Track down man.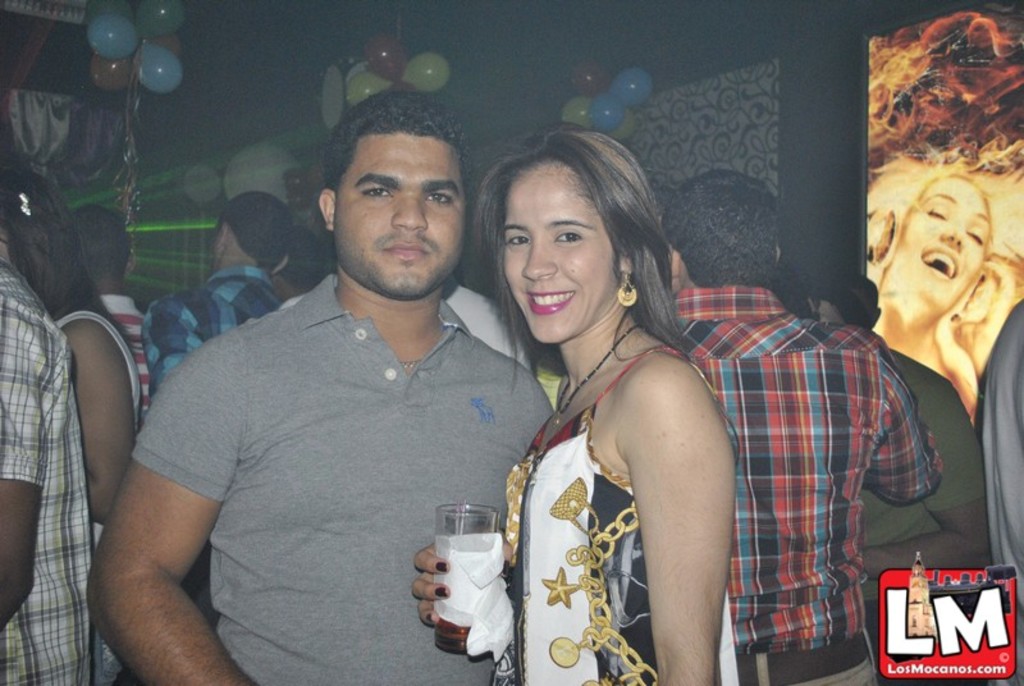
Tracked to <region>832, 270, 882, 324</region>.
